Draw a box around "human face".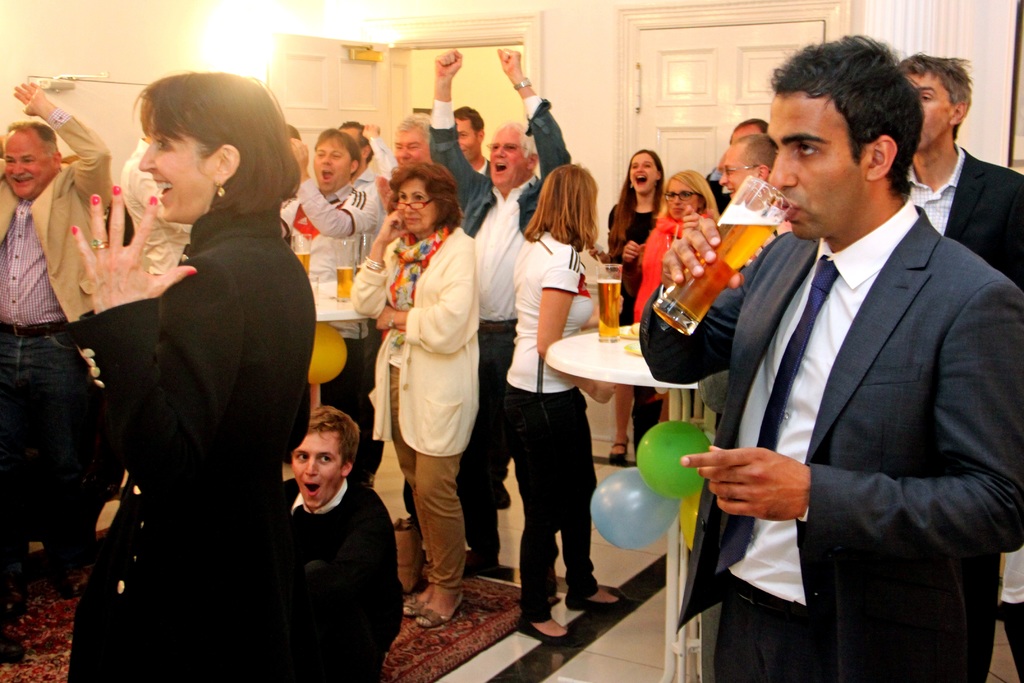
486, 131, 527, 186.
